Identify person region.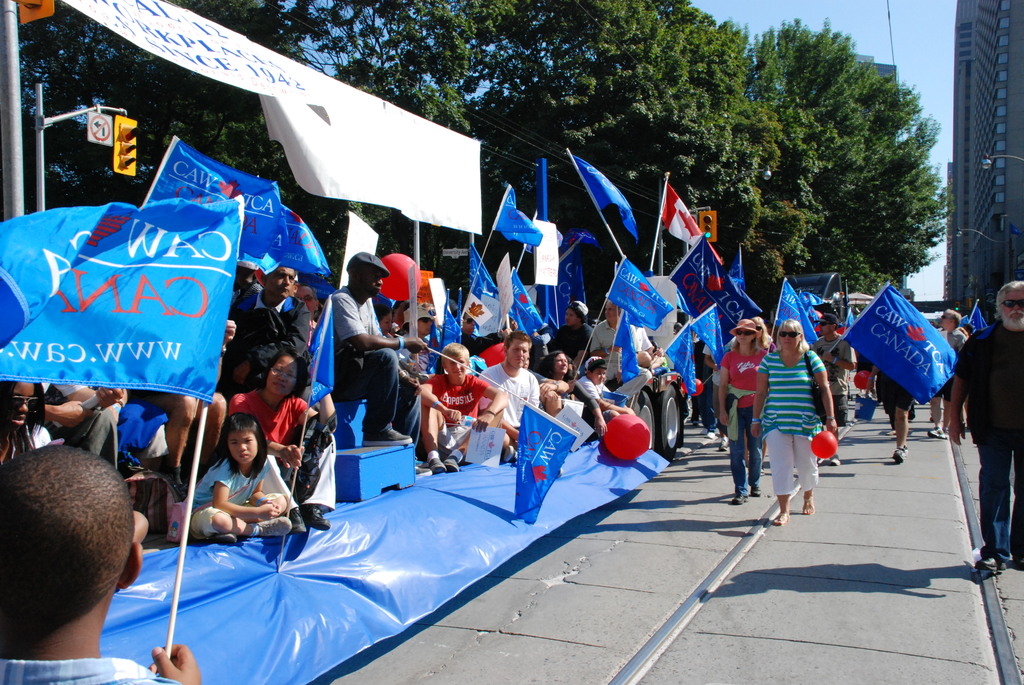
Region: [left=746, top=315, right=776, bottom=468].
